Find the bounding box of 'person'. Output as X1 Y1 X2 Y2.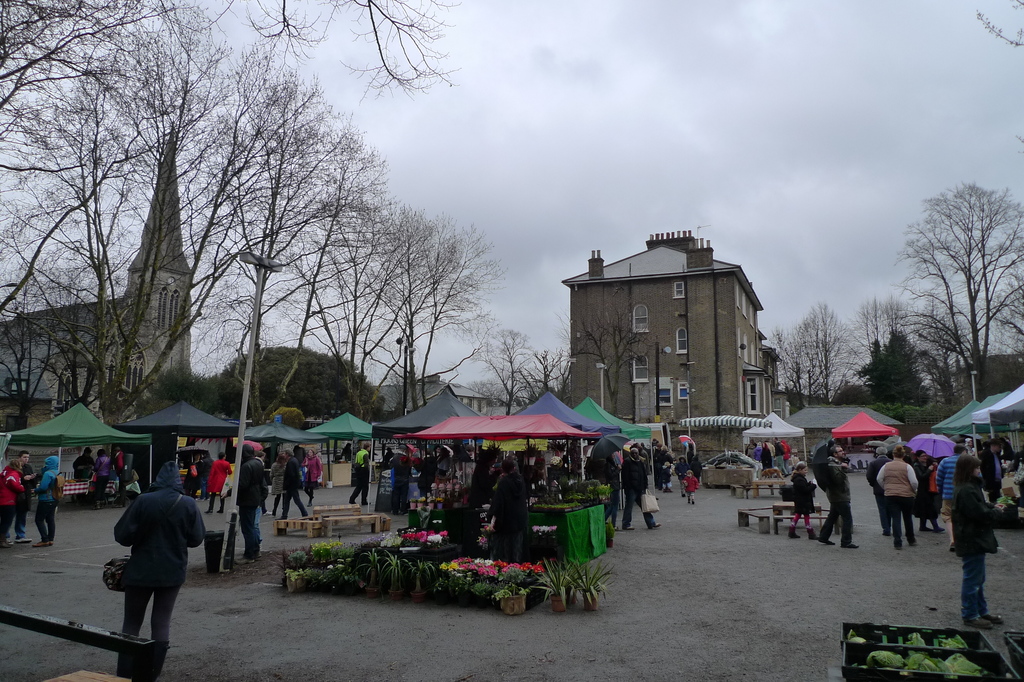
817 439 862 555.
